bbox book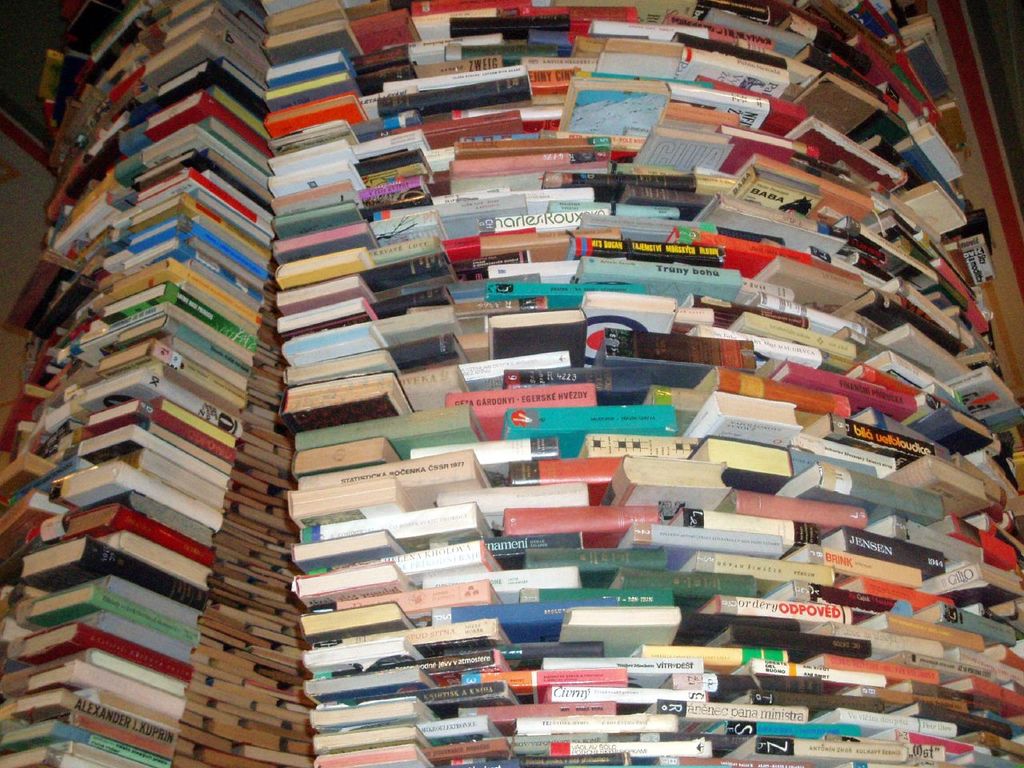
box(512, 712, 680, 738)
